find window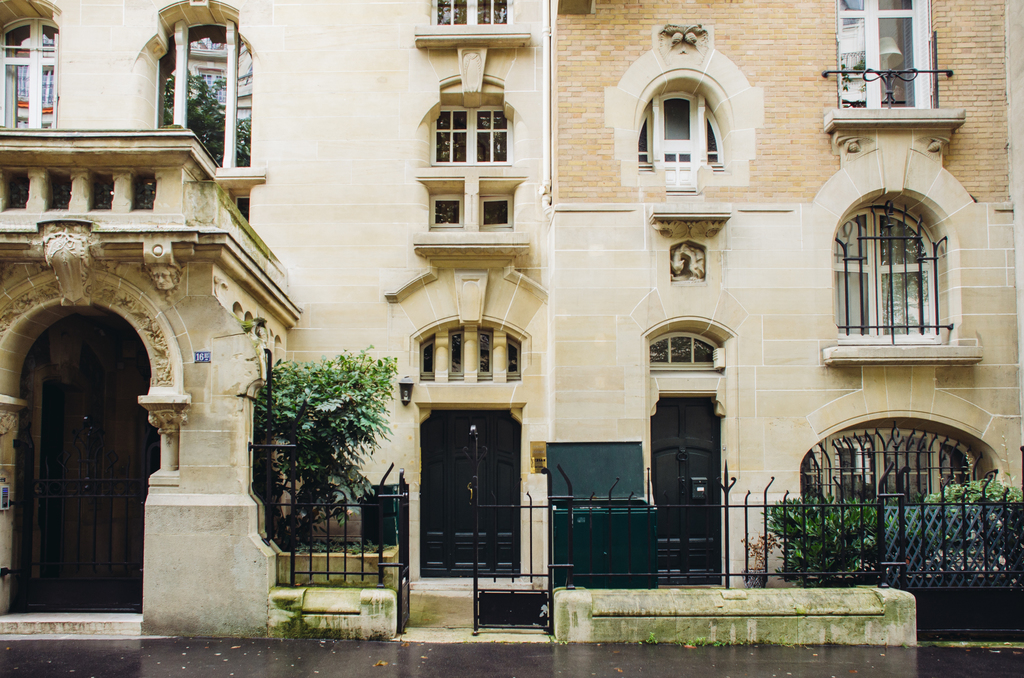
413, 329, 522, 389
